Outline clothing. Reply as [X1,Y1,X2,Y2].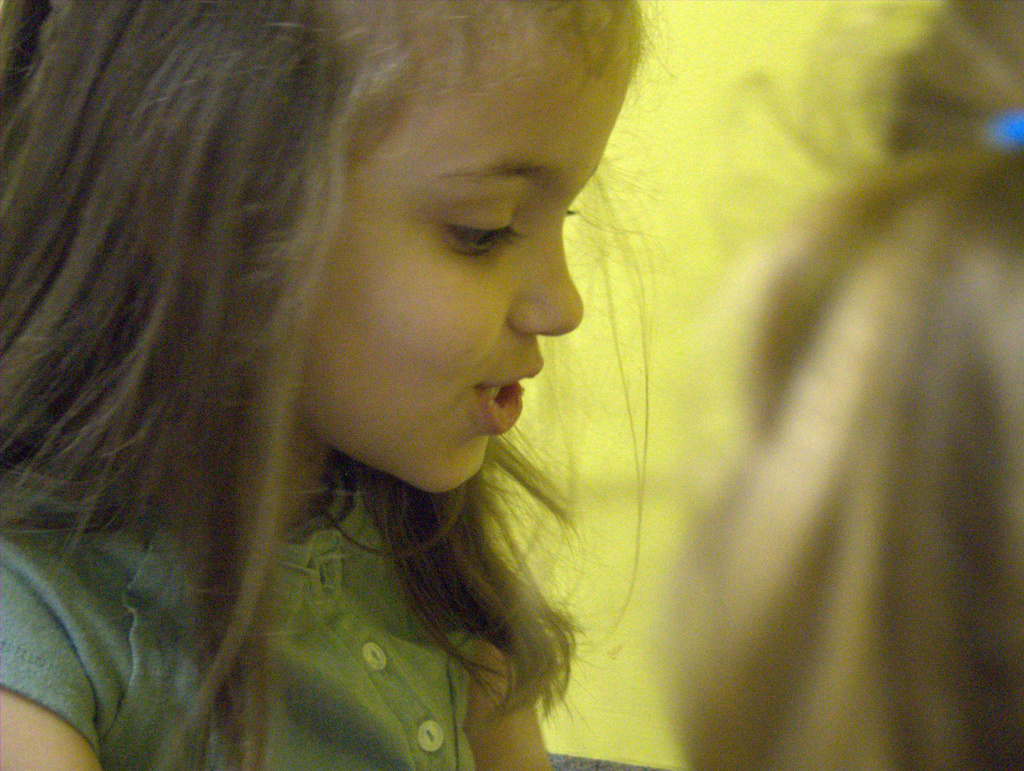
[48,360,652,749].
